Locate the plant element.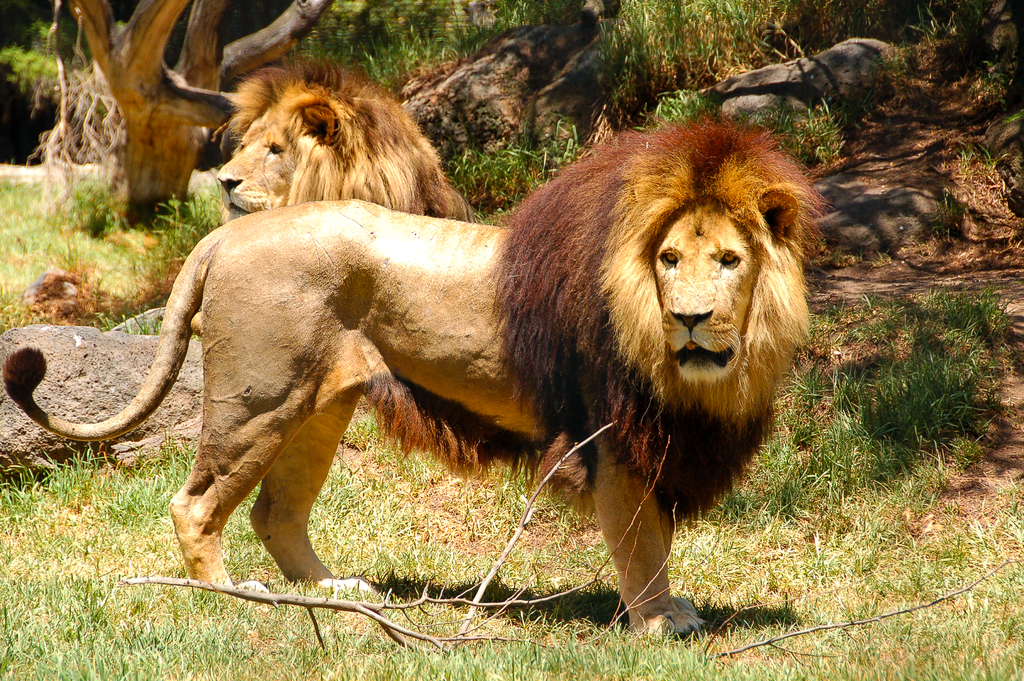
Element bbox: bbox=(714, 475, 761, 516).
